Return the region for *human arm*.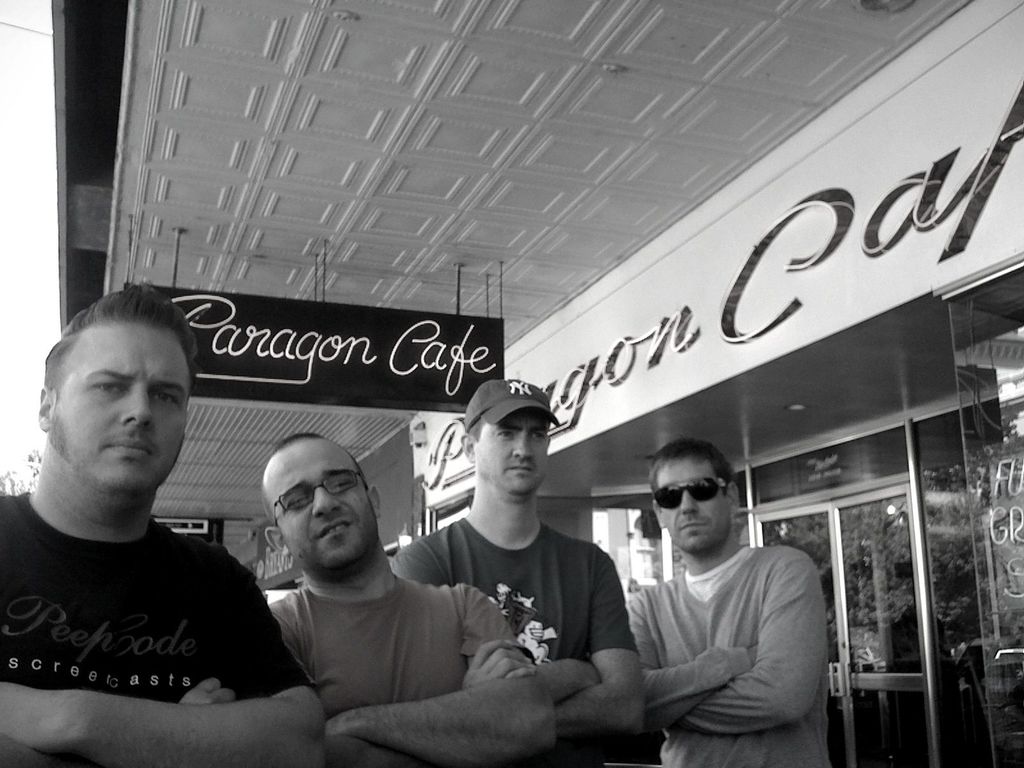
453,639,546,692.
